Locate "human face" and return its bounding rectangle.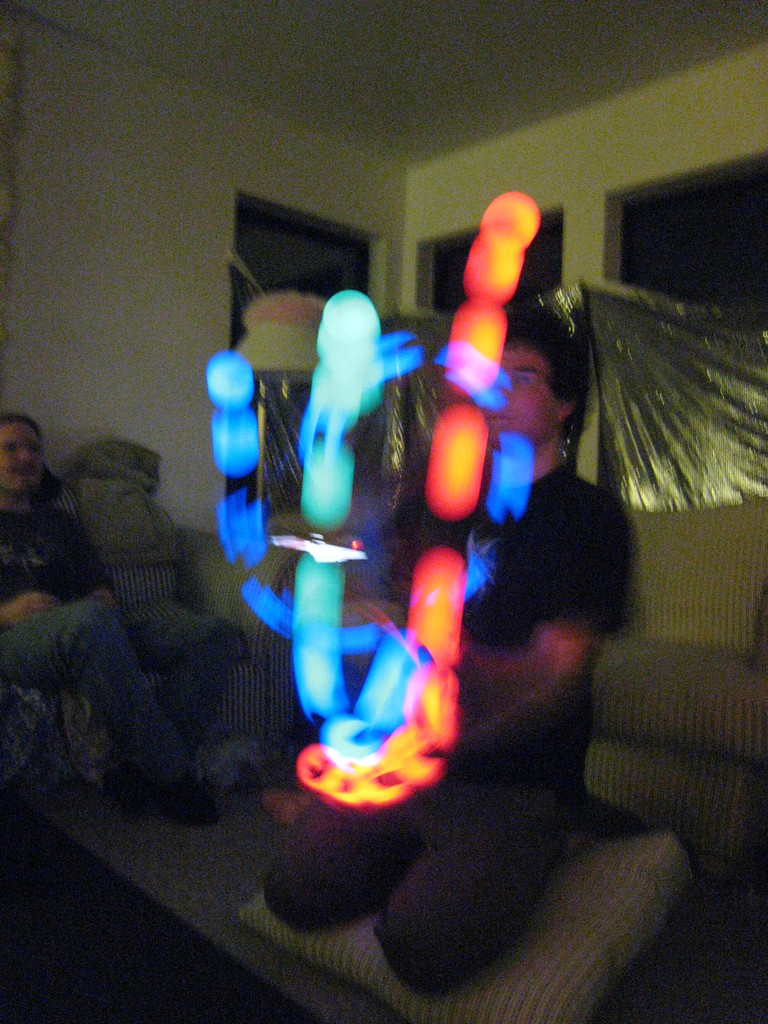
Rect(0, 416, 41, 488).
